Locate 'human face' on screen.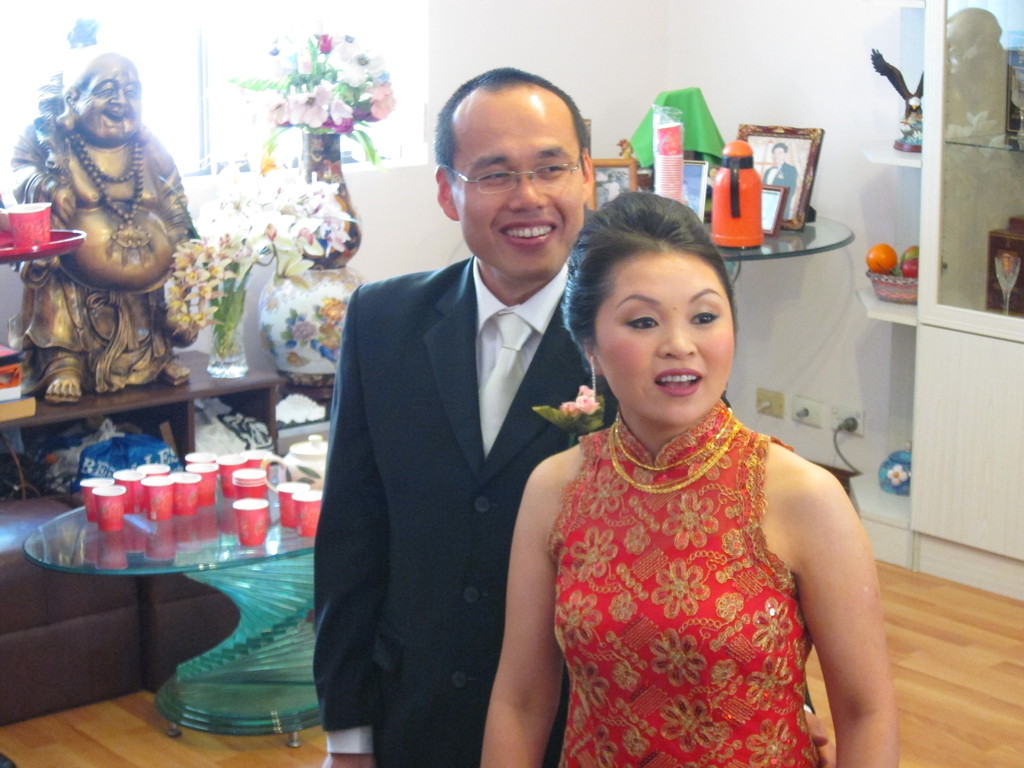
On screen at l=770, t=149, r=786, b=169.
